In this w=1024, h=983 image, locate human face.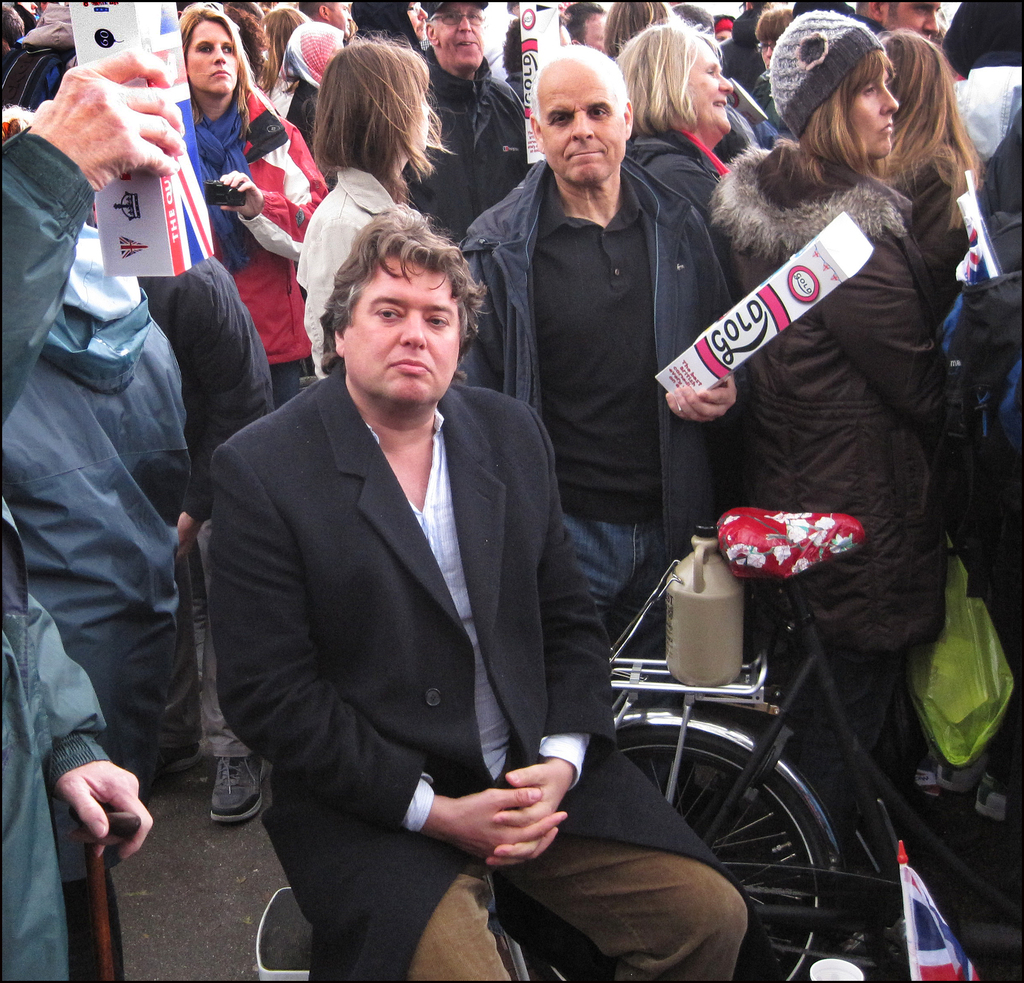
Bounding box: BBox(186, 21, 240, 98).
